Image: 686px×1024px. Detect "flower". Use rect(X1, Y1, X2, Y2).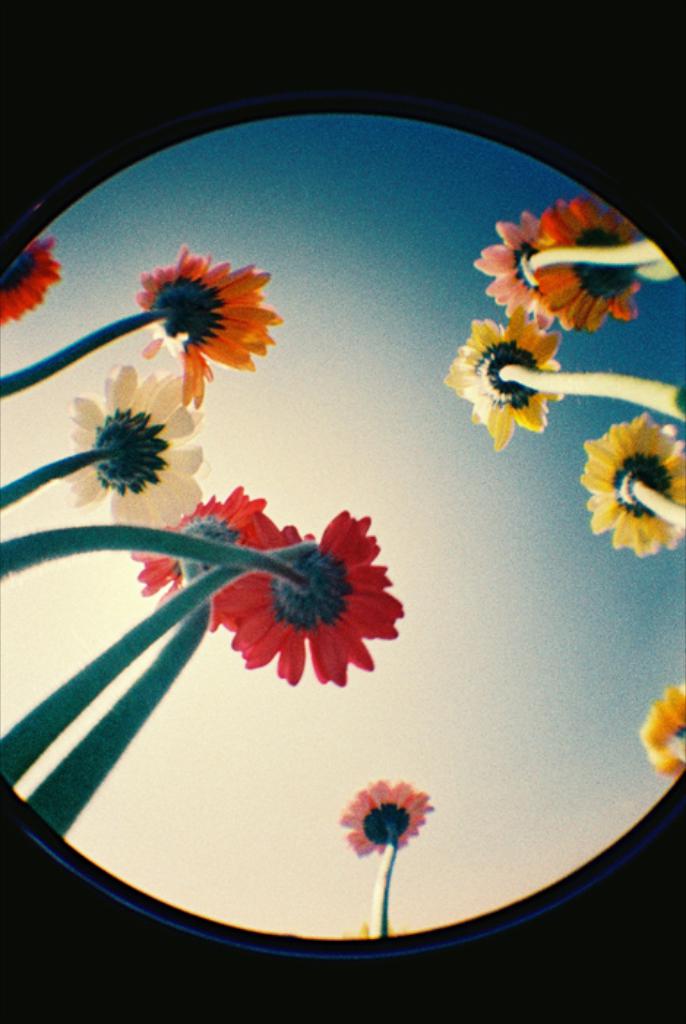
rect(439, 301, 566, 449).
